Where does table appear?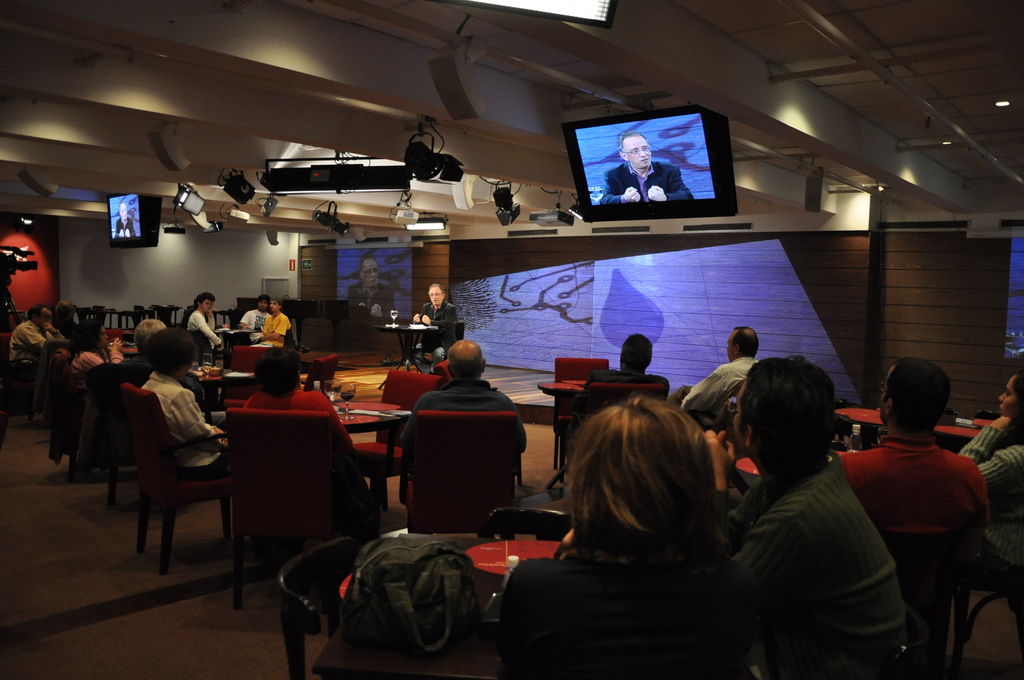
Appears at left=334, top=399, right=399, bottom=434.
